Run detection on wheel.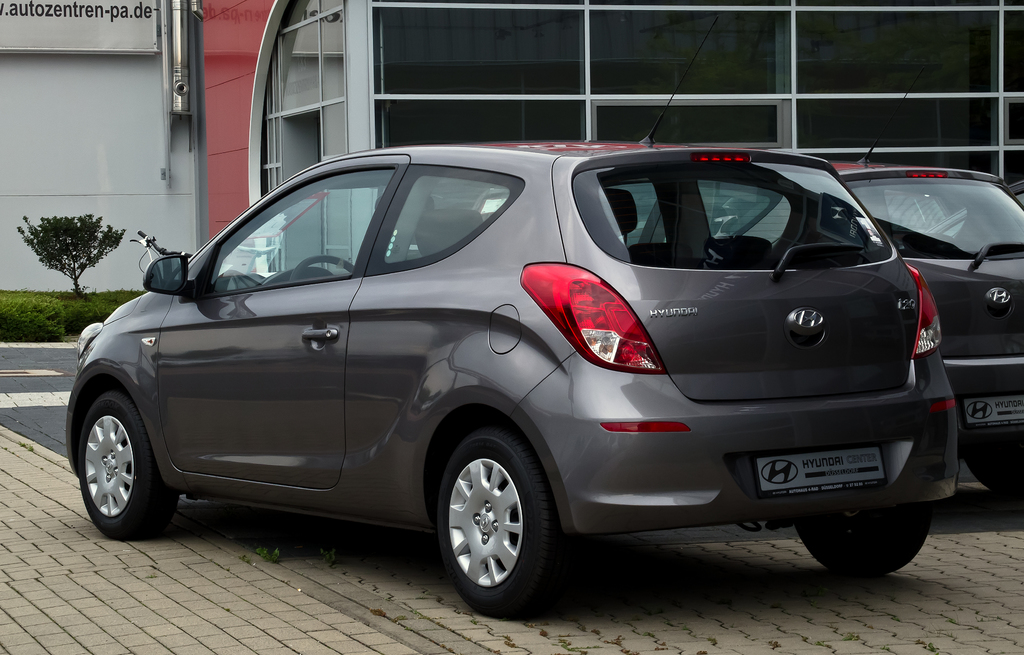
Result: region(79, 394, 177, 541).
